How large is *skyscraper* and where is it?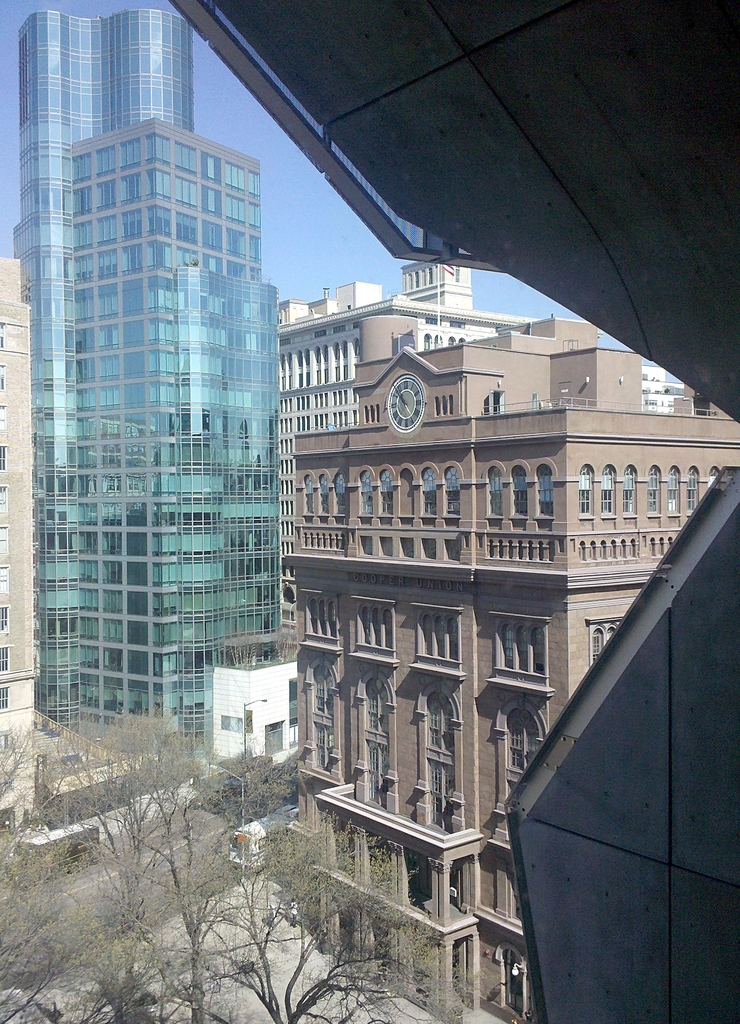
Bounding box: region(247, 229, 714, 1023).
